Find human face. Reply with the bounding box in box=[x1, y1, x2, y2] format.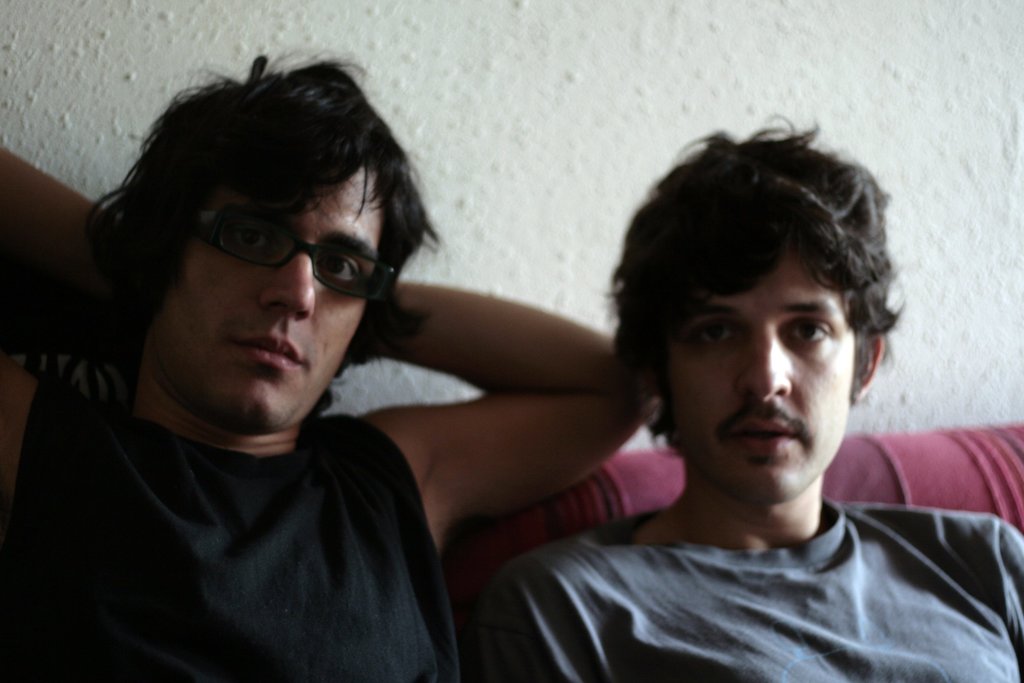
box=[668, 253, 855, 493].
